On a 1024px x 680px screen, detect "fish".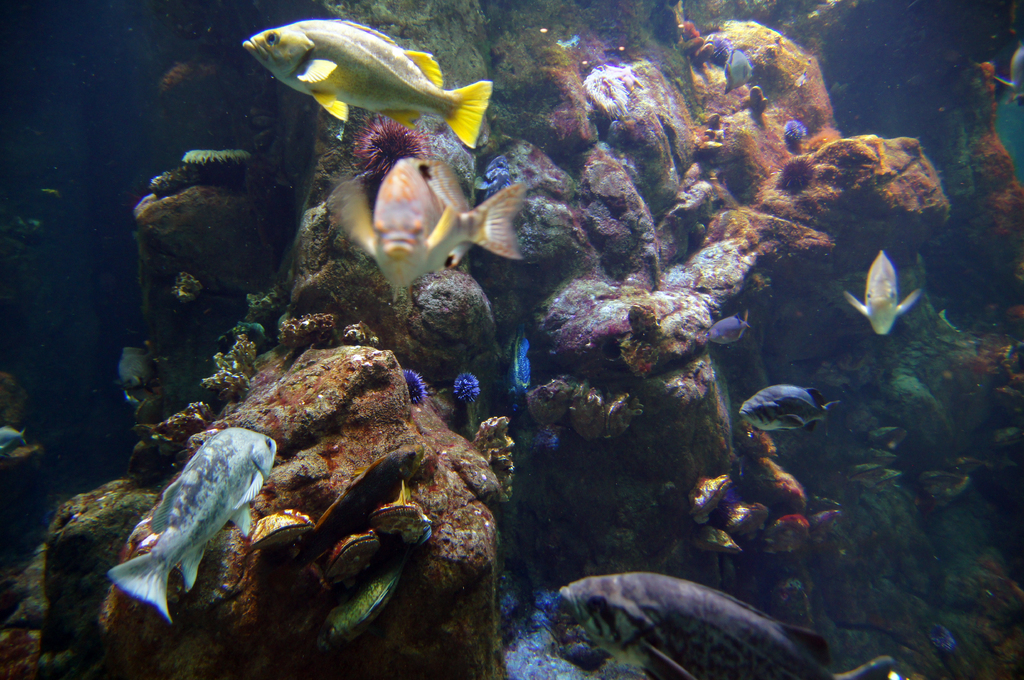
[0, 423, 26, 461].
